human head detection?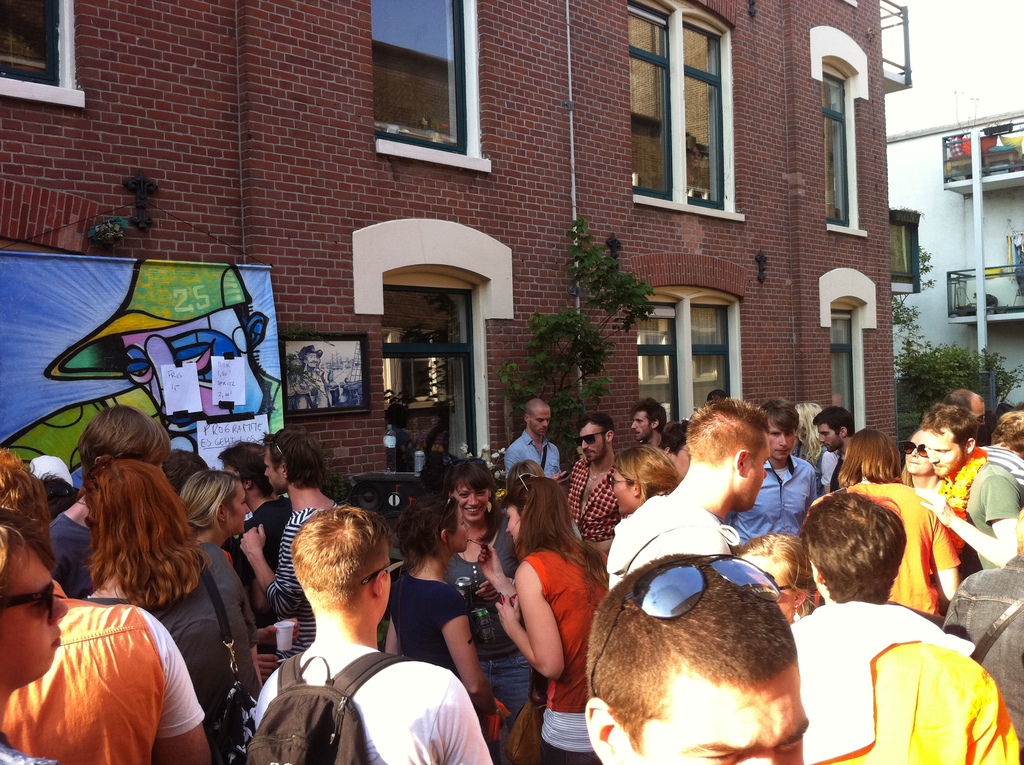
x1=180 y1=467 x2=251 y2=538
